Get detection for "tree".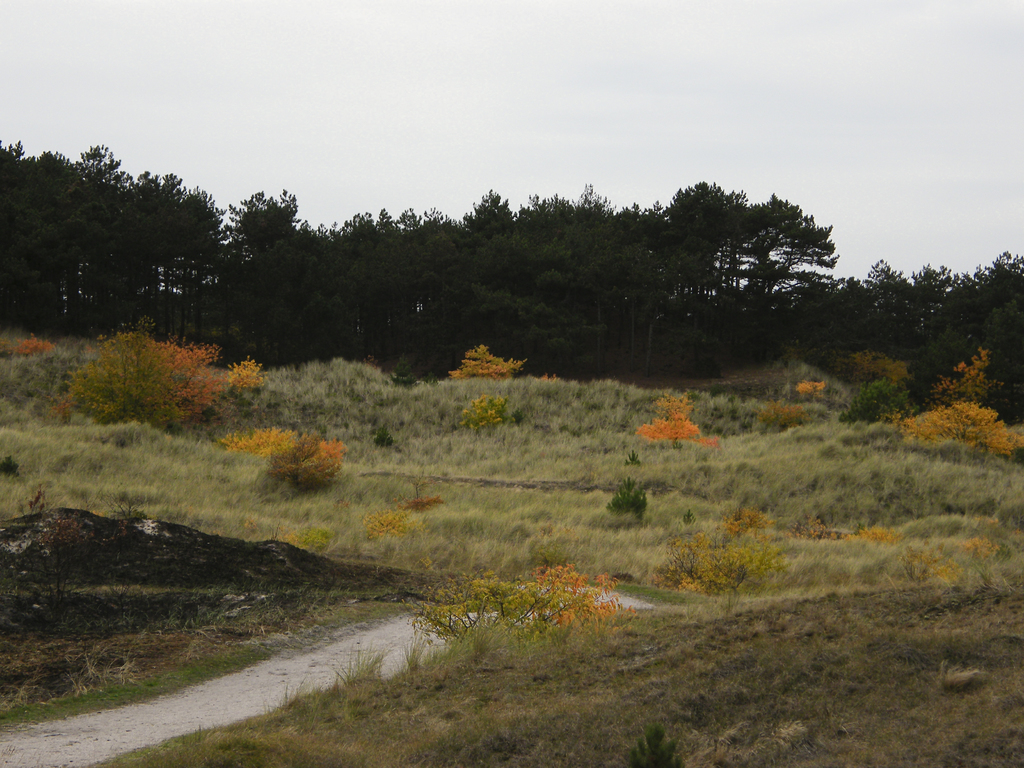
Detection: pyautogui.locateOnScreen(674, 174, 756, 327).
